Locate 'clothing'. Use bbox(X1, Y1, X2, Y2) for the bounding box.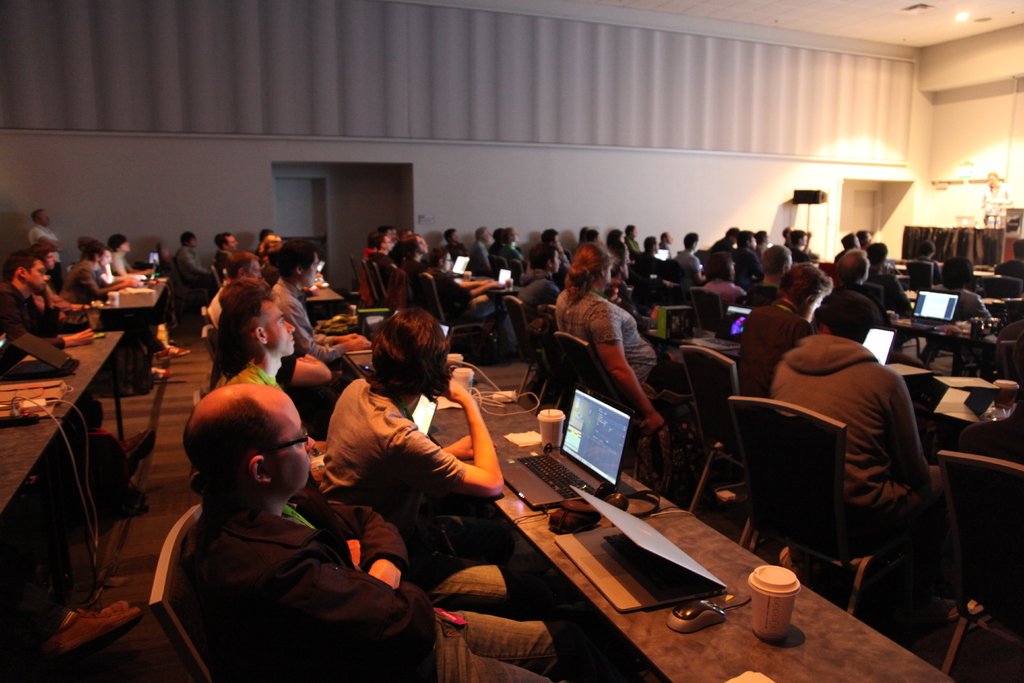
bbox(168, 495, 562, 682).
